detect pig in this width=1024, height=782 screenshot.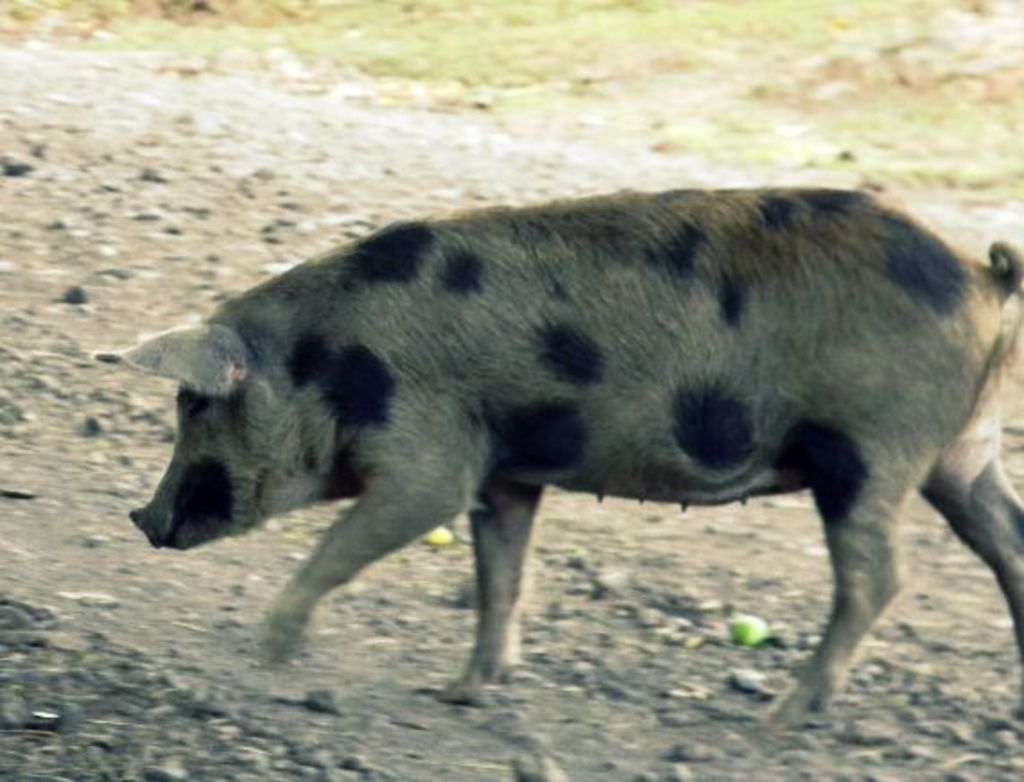
Detection: 86,183,1022,730.
